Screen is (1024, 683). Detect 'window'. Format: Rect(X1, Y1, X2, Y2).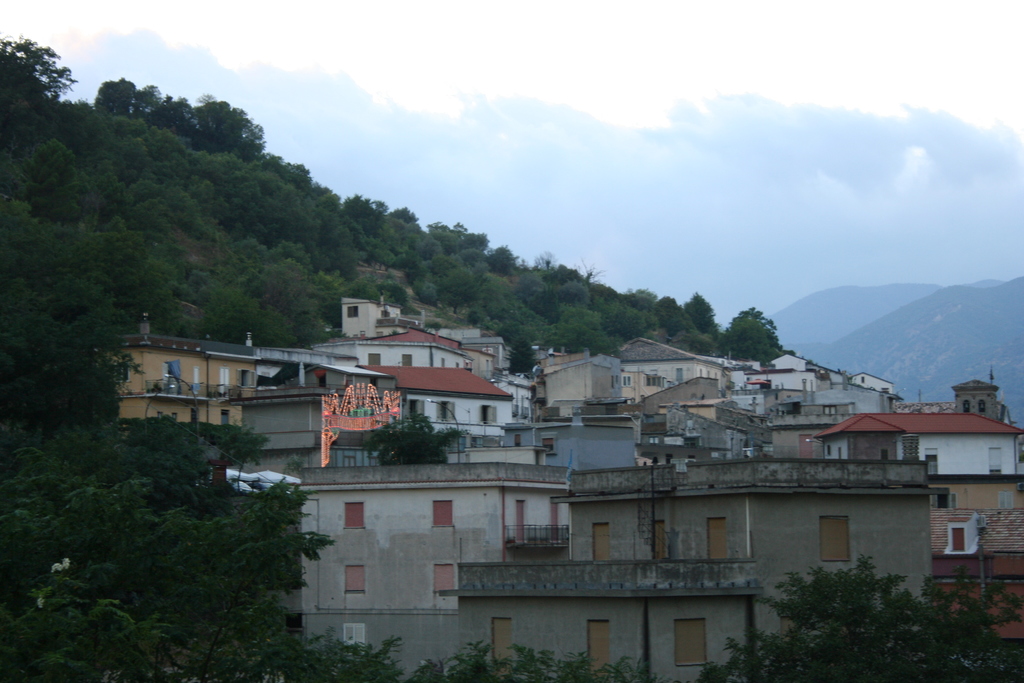
Rect(401, 358, 413, 365).
